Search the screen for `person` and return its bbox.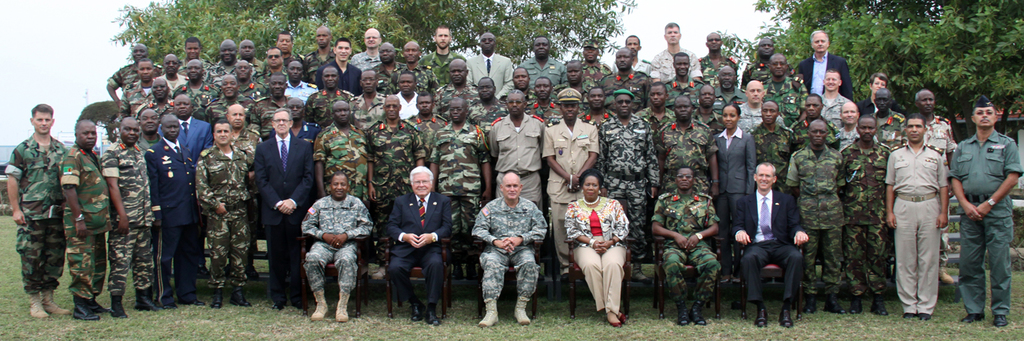
Found: [left=193, top=117, right=250, bottom=304].
